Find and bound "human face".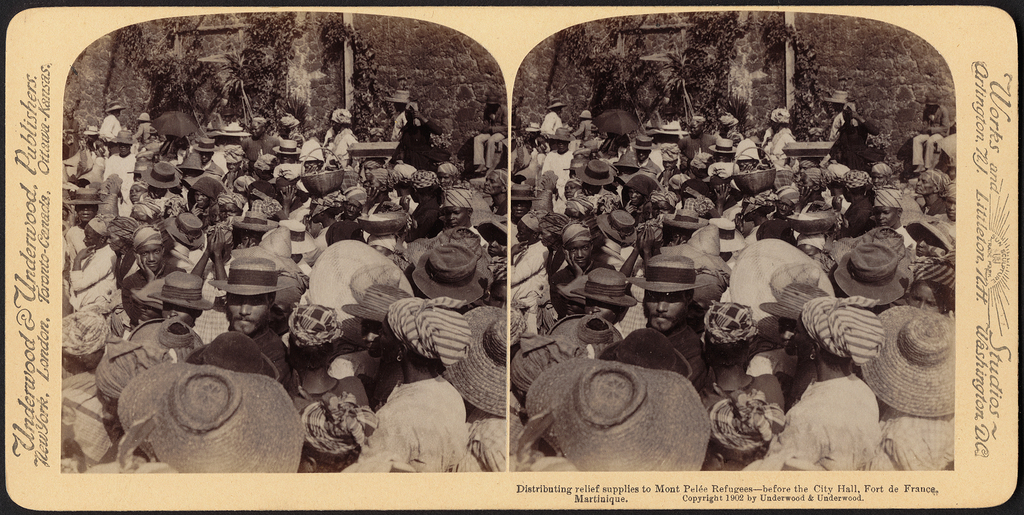
Bound: 489:280:509:307.
